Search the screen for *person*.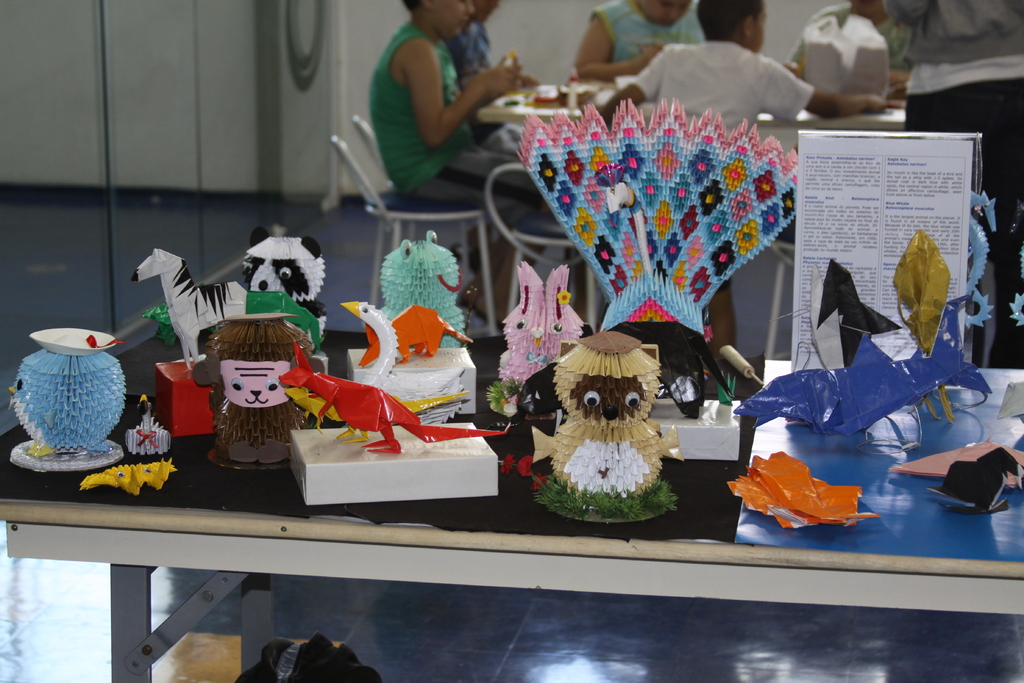
Found at region(366, 0, 556, 328).
